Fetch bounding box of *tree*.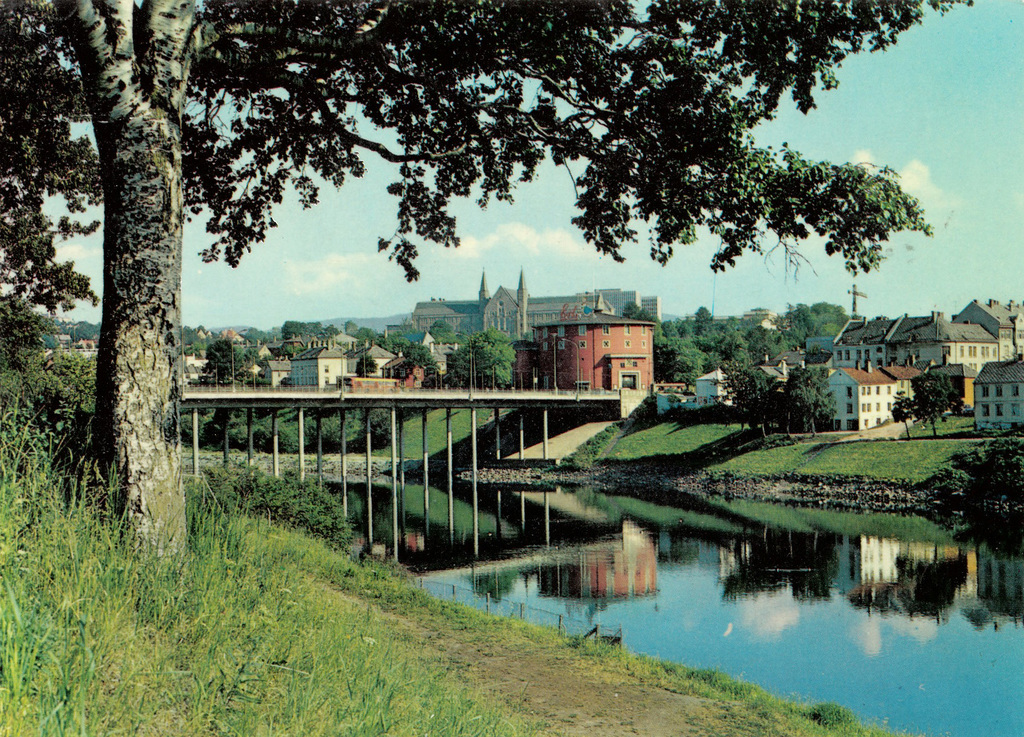
Bbox: <box>399,342,435,382</box>.
